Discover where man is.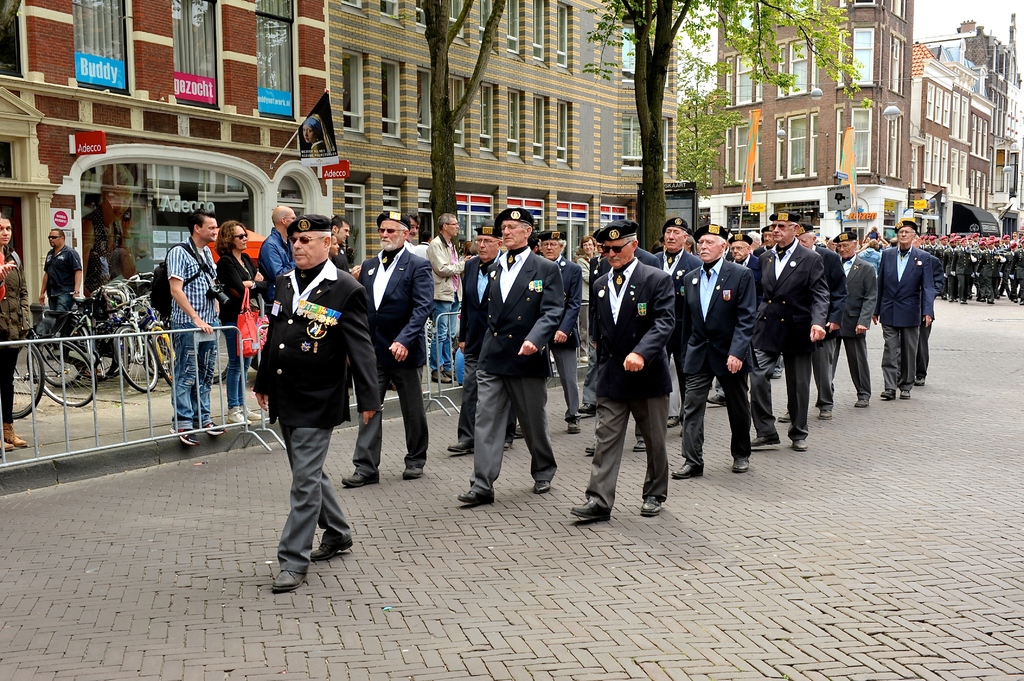
Discovered at <box>442,223,510,453</box>.
